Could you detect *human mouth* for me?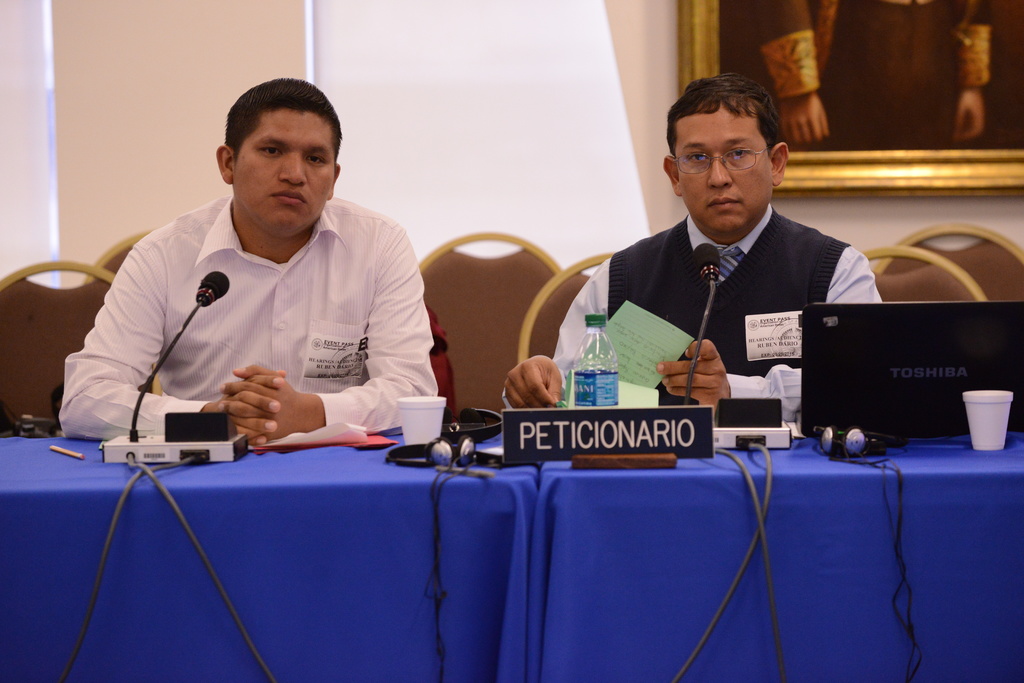
Detection result: (269, 187, 308, 207).
